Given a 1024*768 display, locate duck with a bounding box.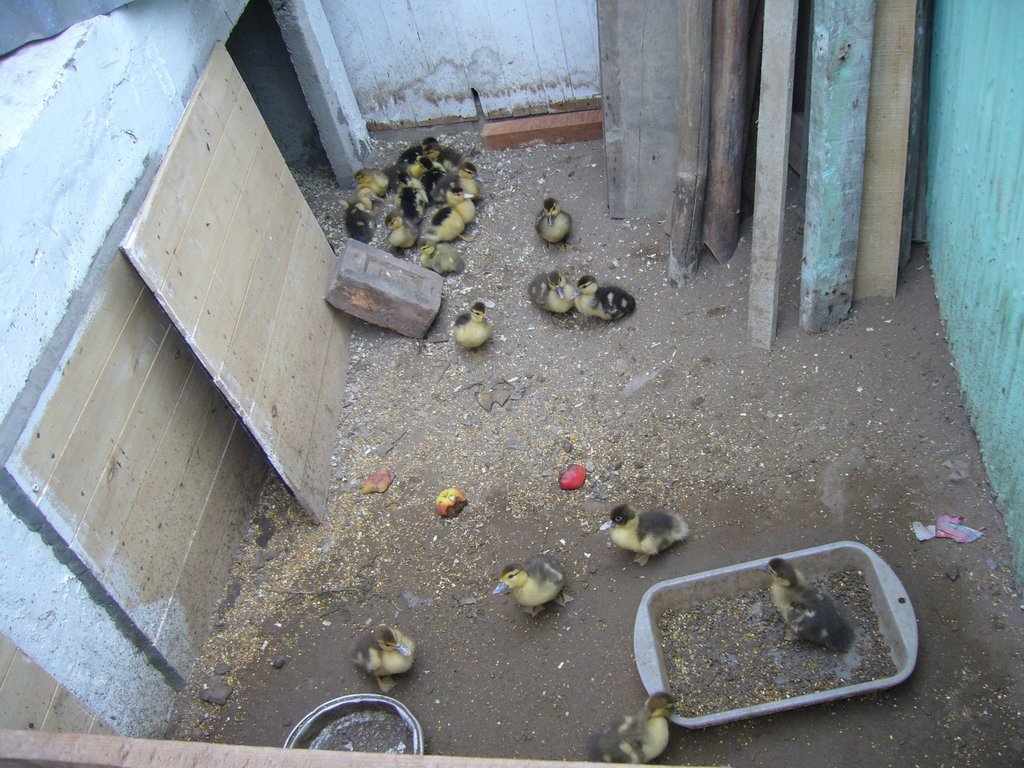
Located: pyautogui.locateOnScreen(529, 269, 576, 325).
